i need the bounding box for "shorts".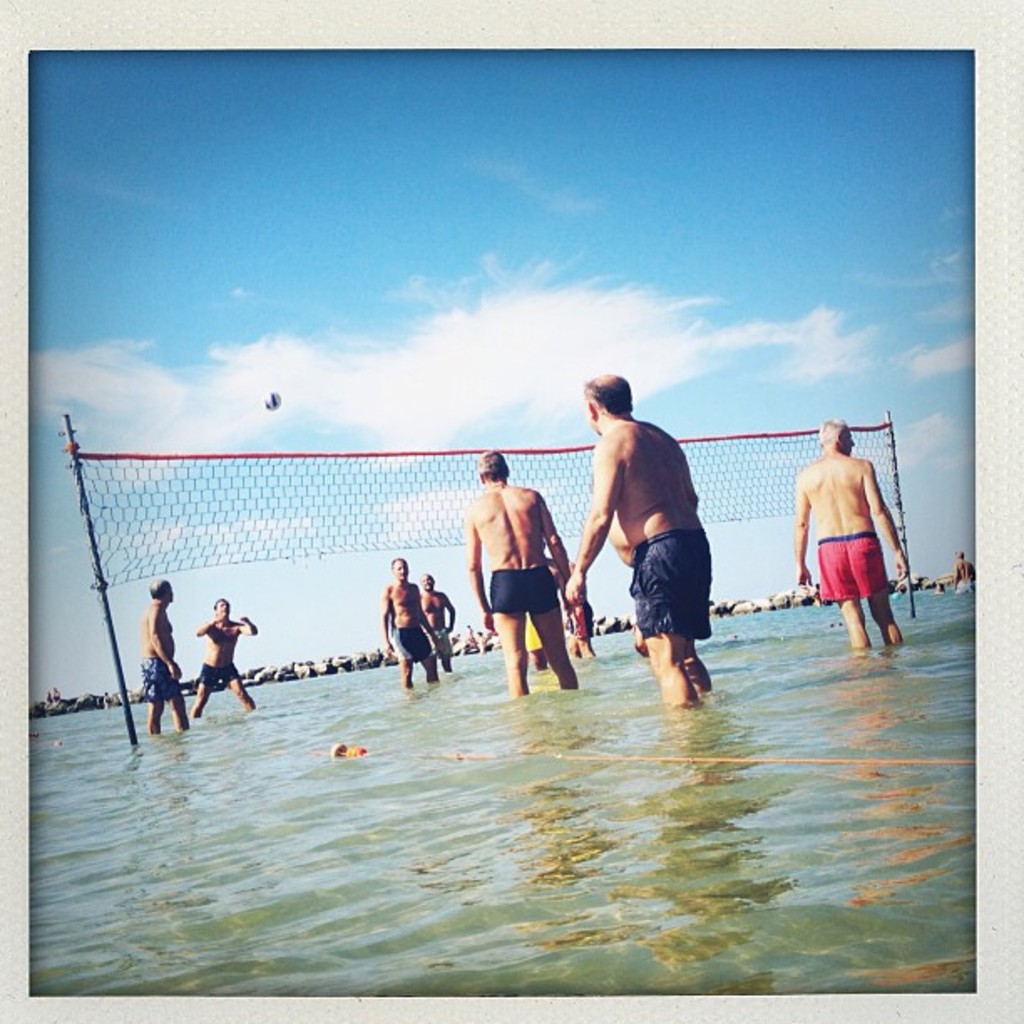
Here it is: [392,624,435,664].
